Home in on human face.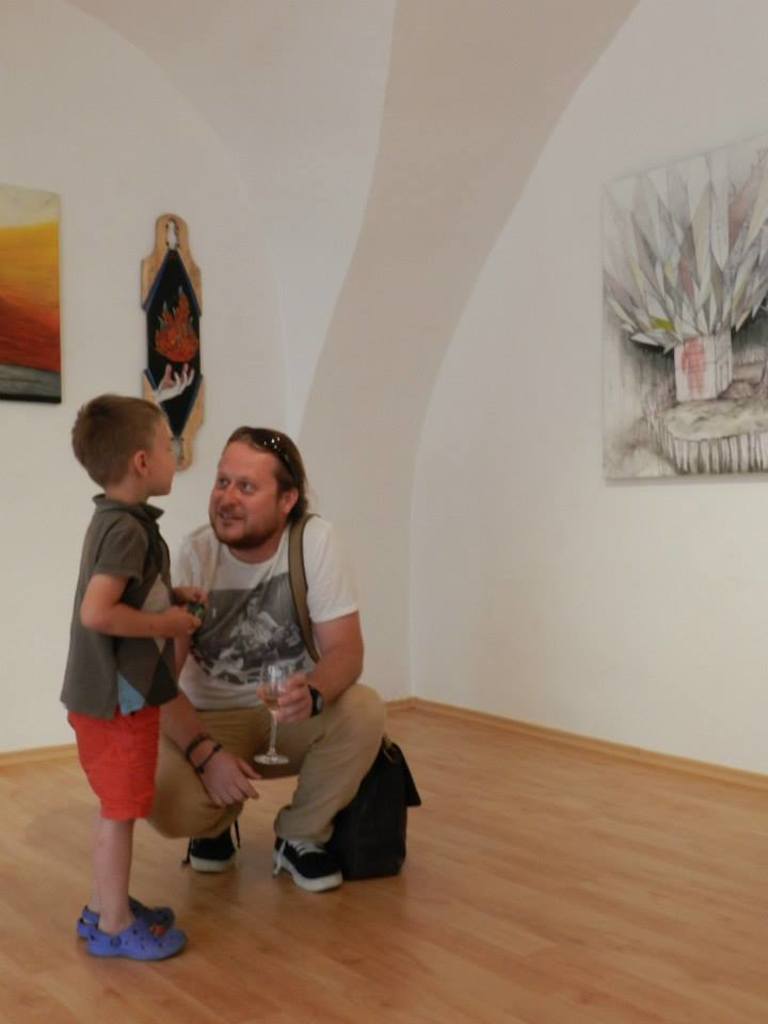
Homed in at (left=208, top=437, right=284, bottom=543).
